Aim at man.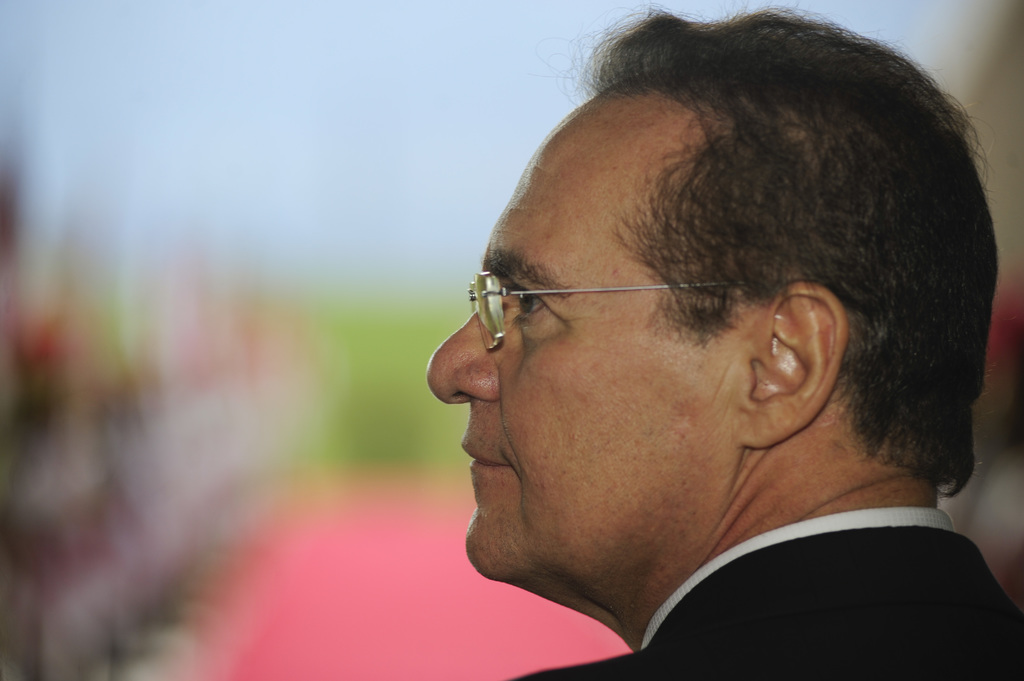
Aimed at select_region(419, 3, 1021, 677).
